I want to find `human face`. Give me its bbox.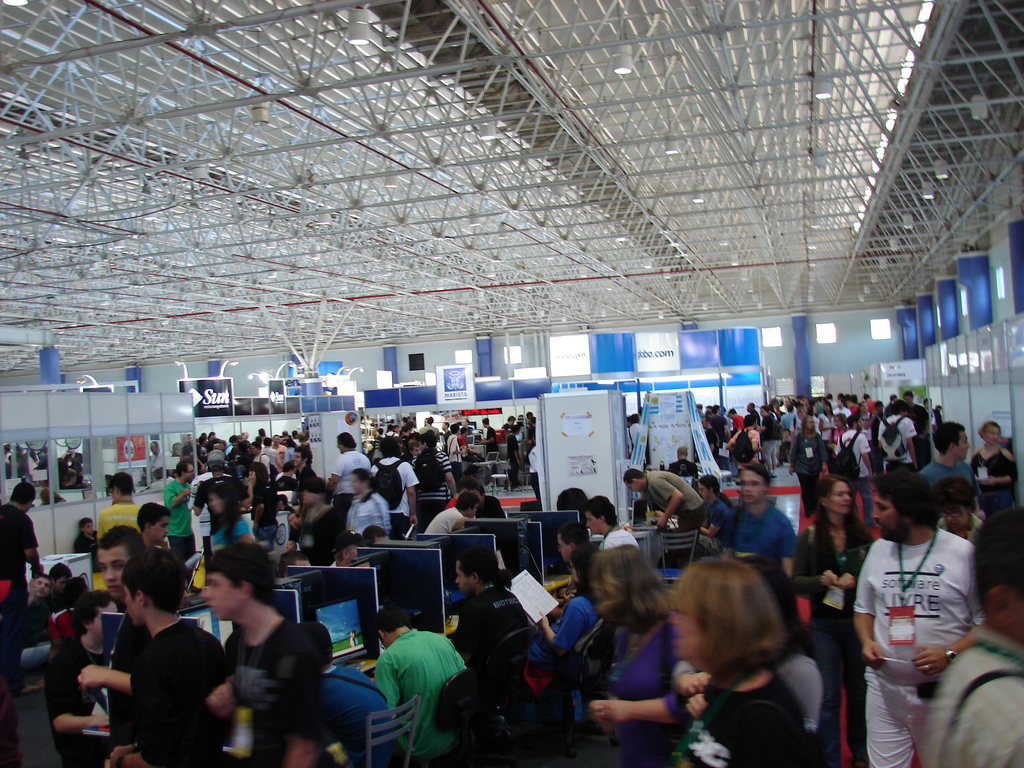
select_region(740, 468, 764, 504).
